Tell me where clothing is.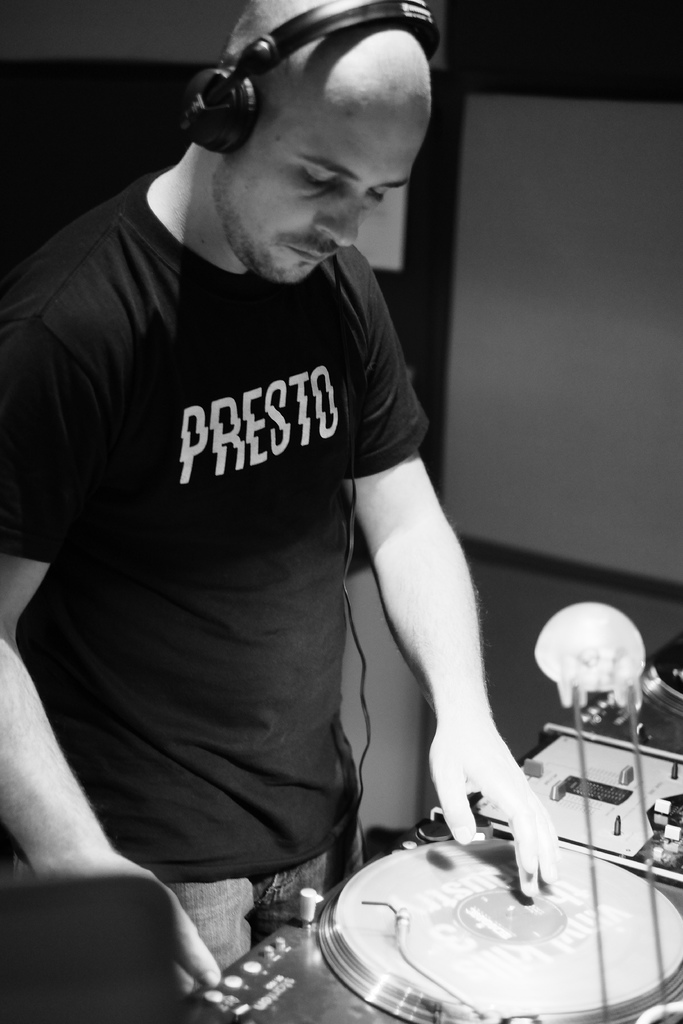
clothing is at x1=47, y1=80, x2=543, y2=989.
